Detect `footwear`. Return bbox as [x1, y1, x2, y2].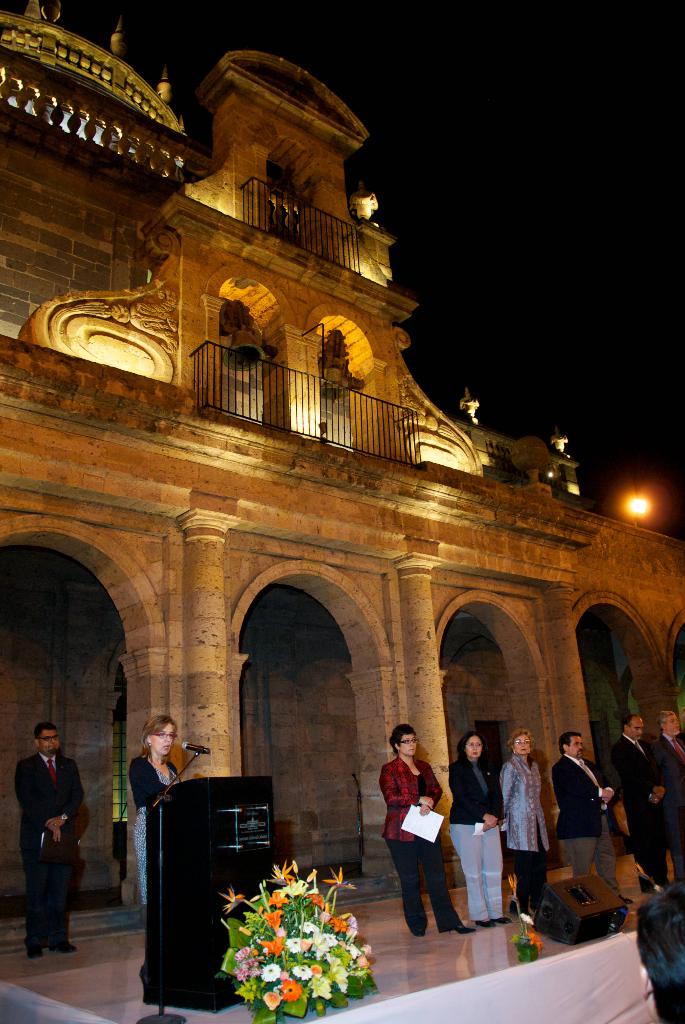
[492, 916, 513, 927].
